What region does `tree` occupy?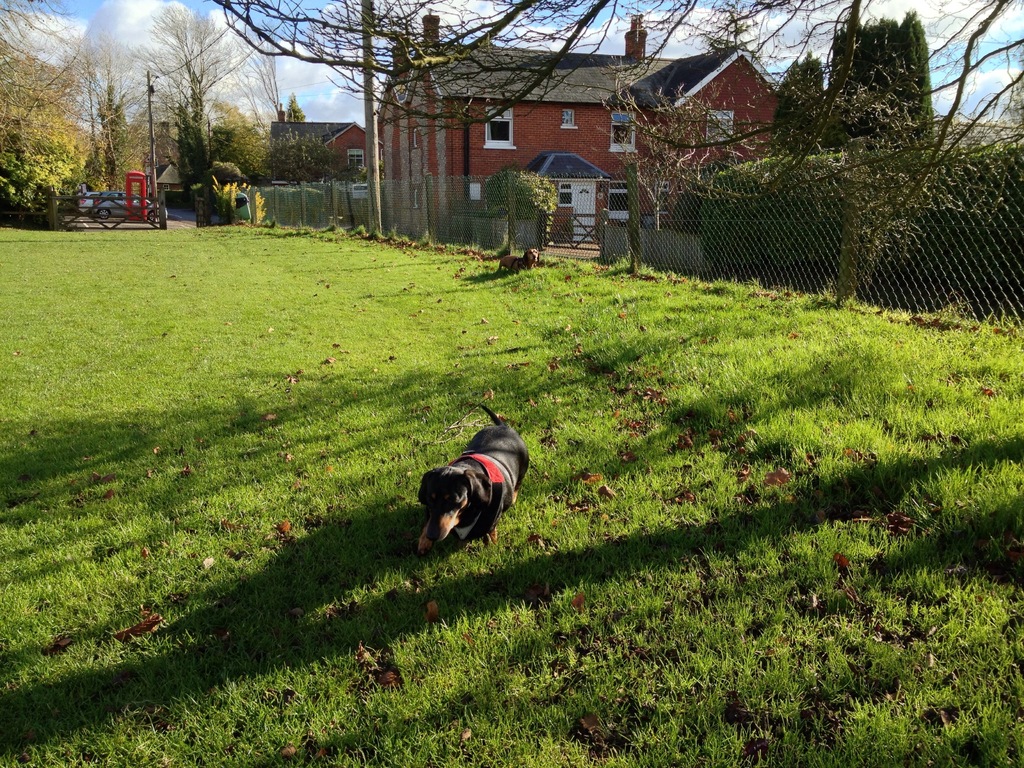
<bbox>202, 0, 1023, 262</bbox>.
